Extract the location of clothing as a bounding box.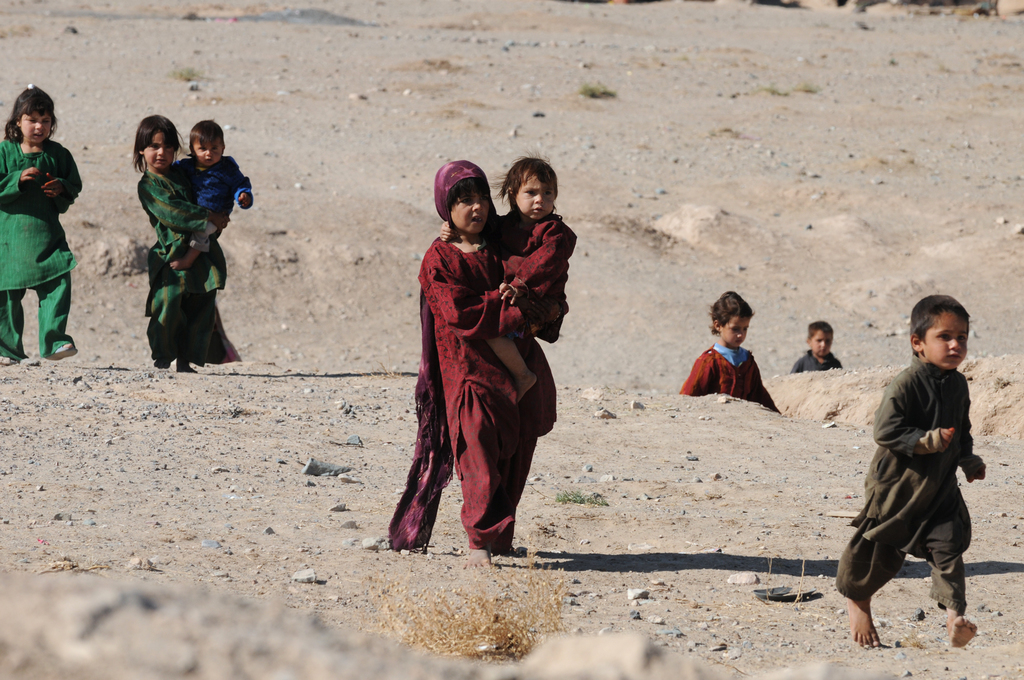
787/347/840/371.
